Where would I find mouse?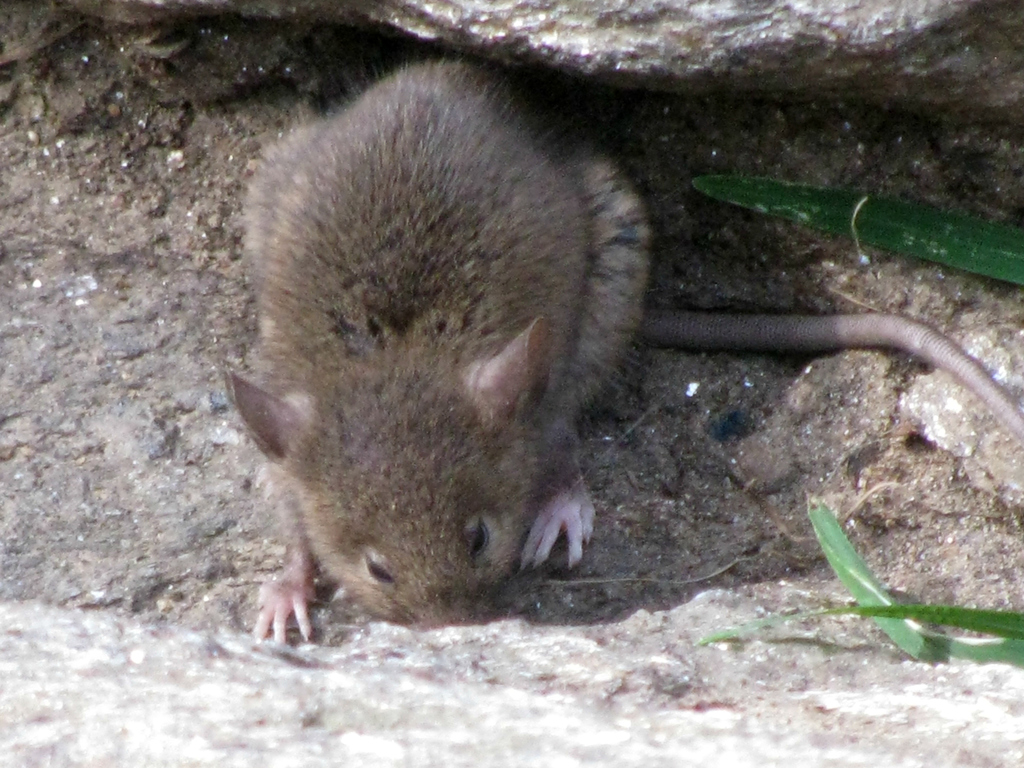
At 222:56:1023:644.
